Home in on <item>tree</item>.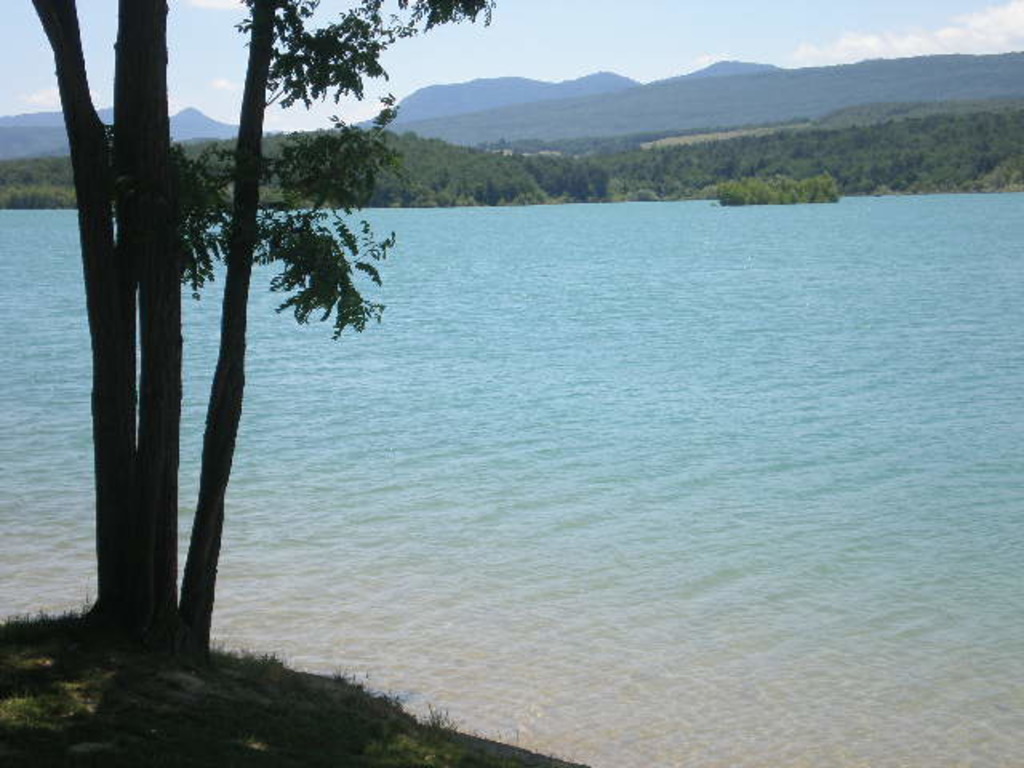
Homed in at [left=22, top=0, right=498, bottom=658].
